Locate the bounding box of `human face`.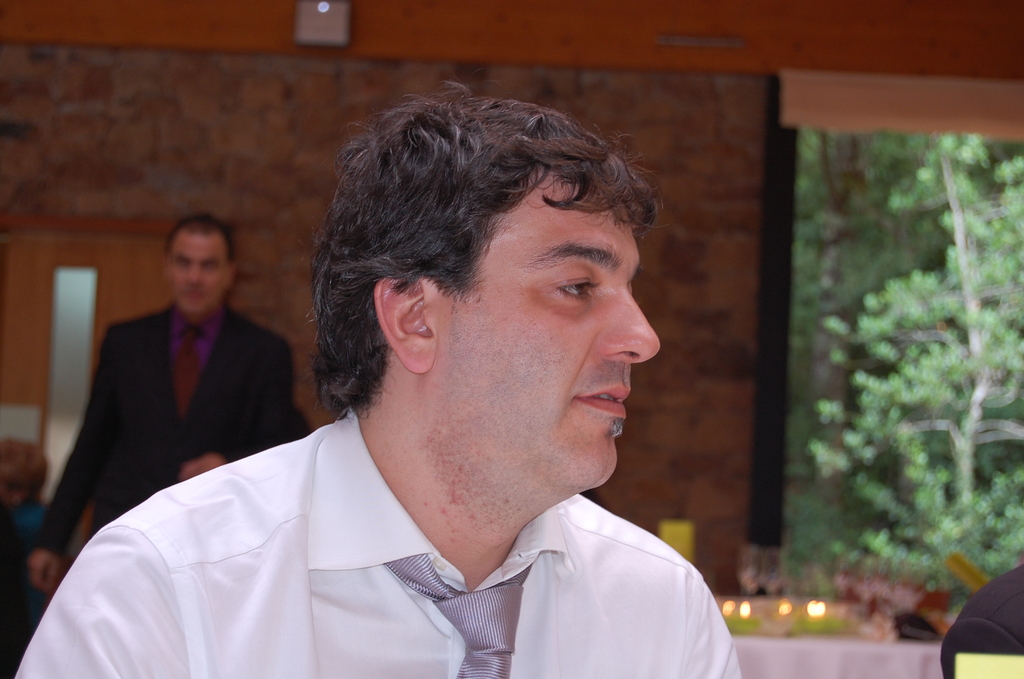
Bounding box: {"x1": 164, "y1": 238, "x2": 232, "y2": 315}.
